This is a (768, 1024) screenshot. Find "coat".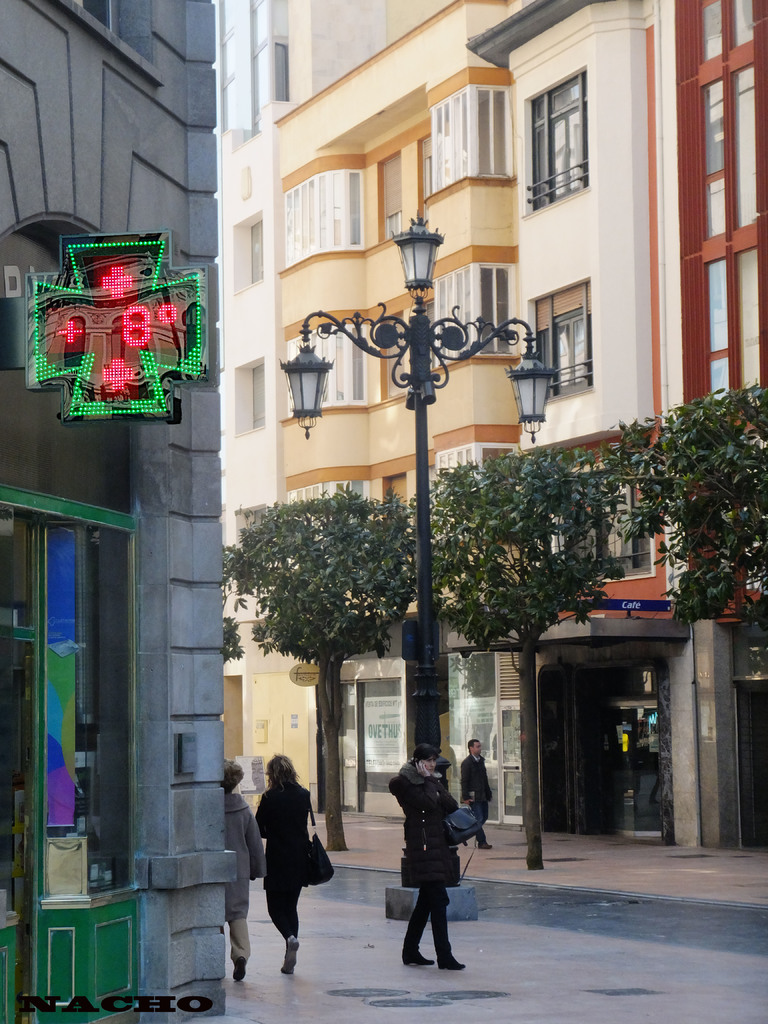
Bounding box: <bbox>384, 770, 475, 918</bbox>.
